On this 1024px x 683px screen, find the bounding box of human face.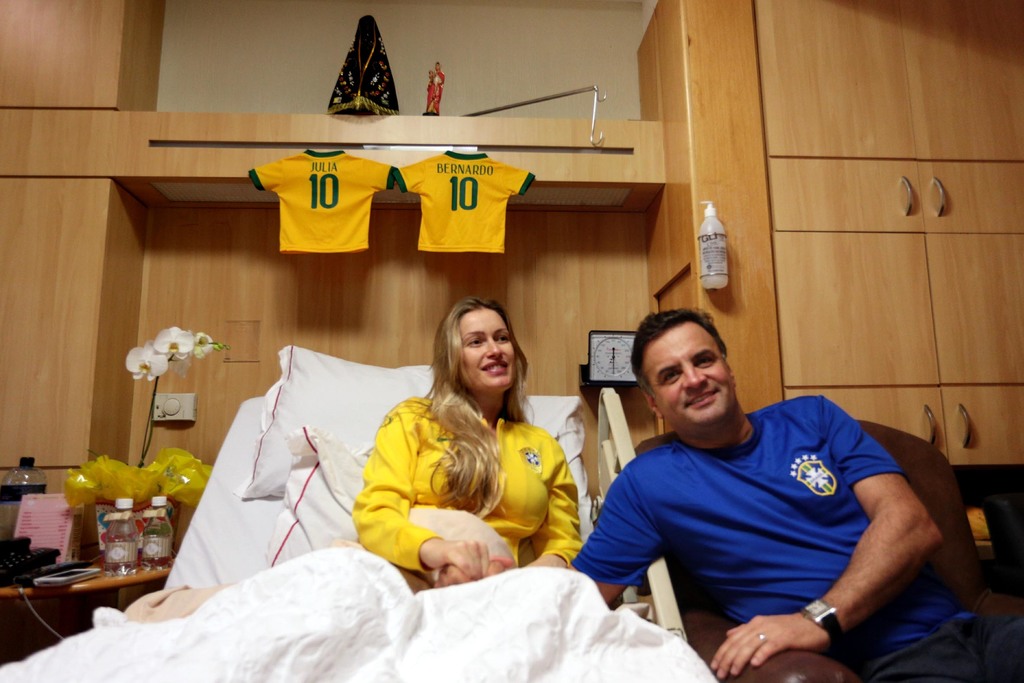
Bounding box: <bbox>454, 310, 514, 390</bbox>.
